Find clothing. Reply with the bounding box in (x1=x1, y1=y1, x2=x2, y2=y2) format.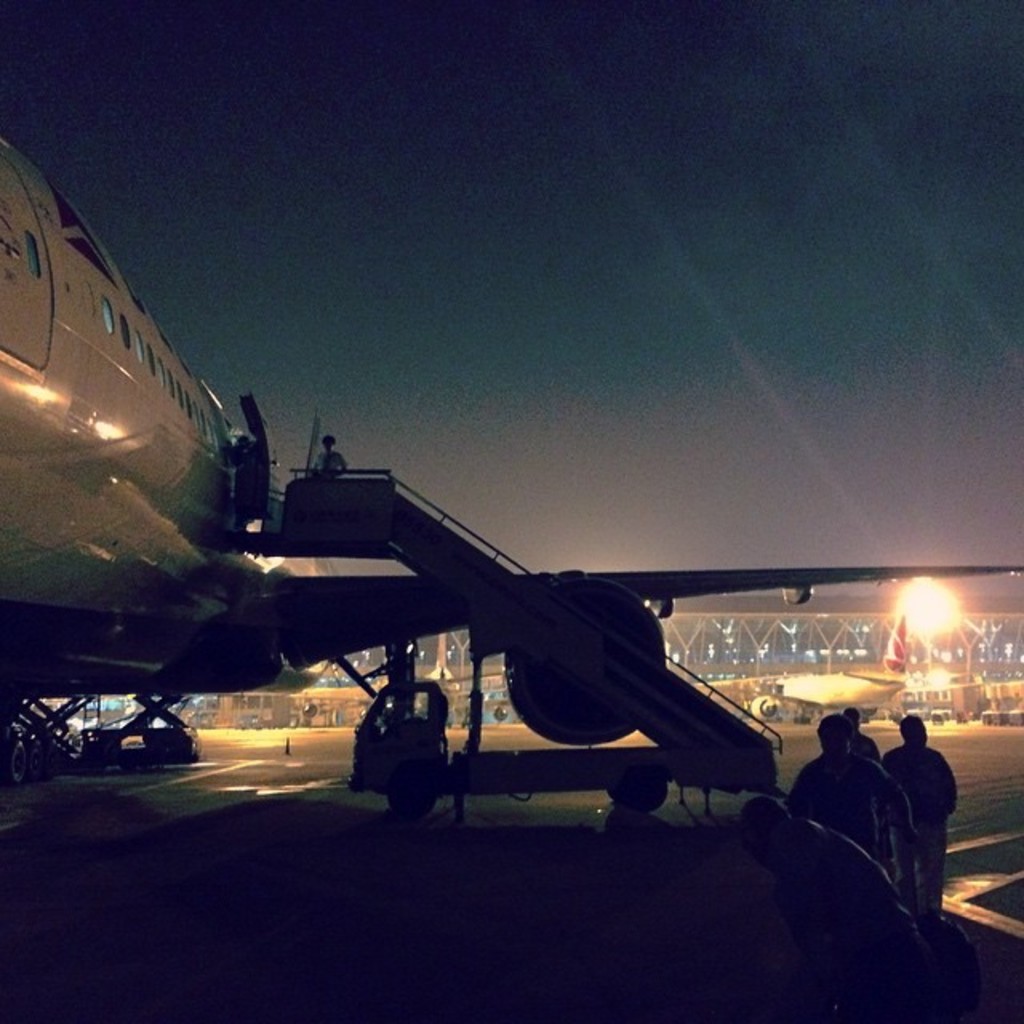
(x1=883, y1=746, x2=962, y2=907).
